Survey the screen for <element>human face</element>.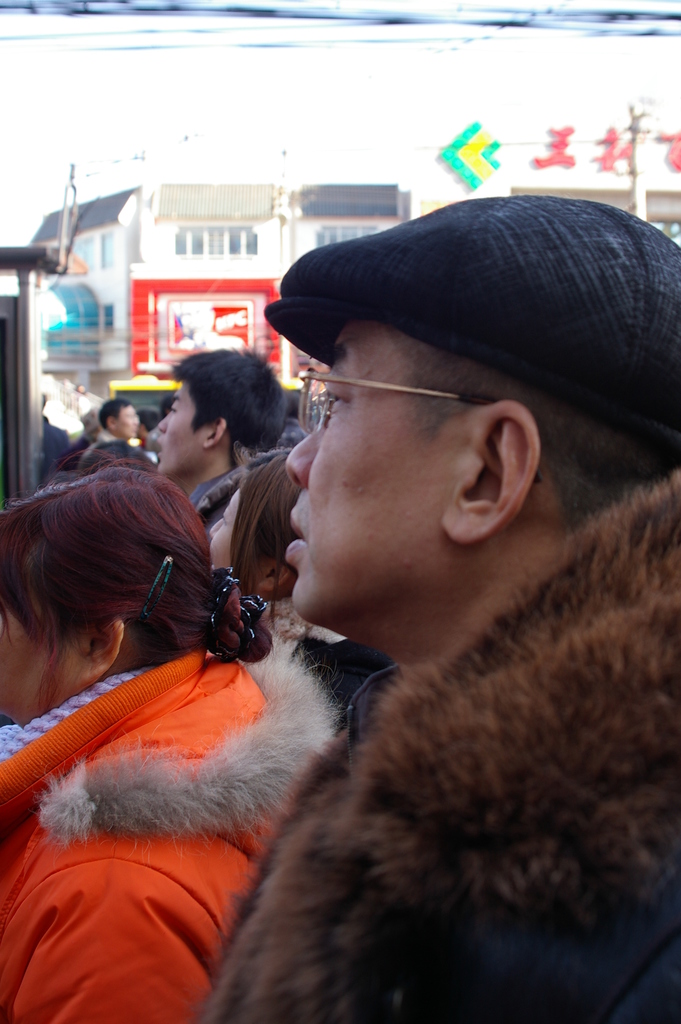
Survey found: <bbox>156, 380, 203, 475</bbox>.
